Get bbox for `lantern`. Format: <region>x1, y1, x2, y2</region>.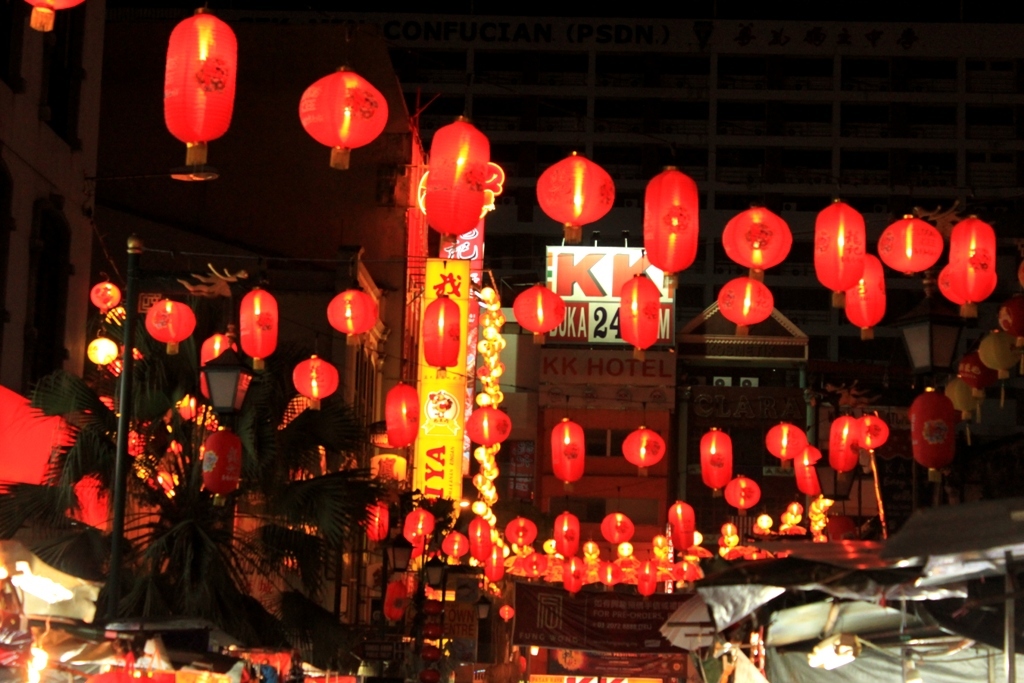
<region>934, 255, 995, 312</region>.
